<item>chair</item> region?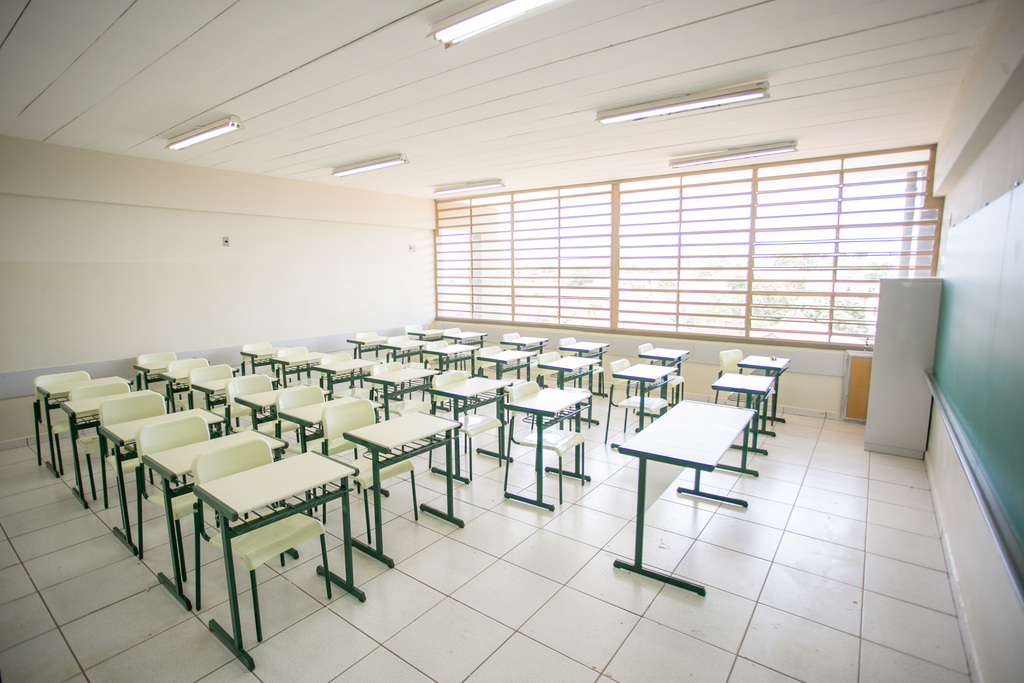
[x1=67, y1=382, x2=133, y2=493]
